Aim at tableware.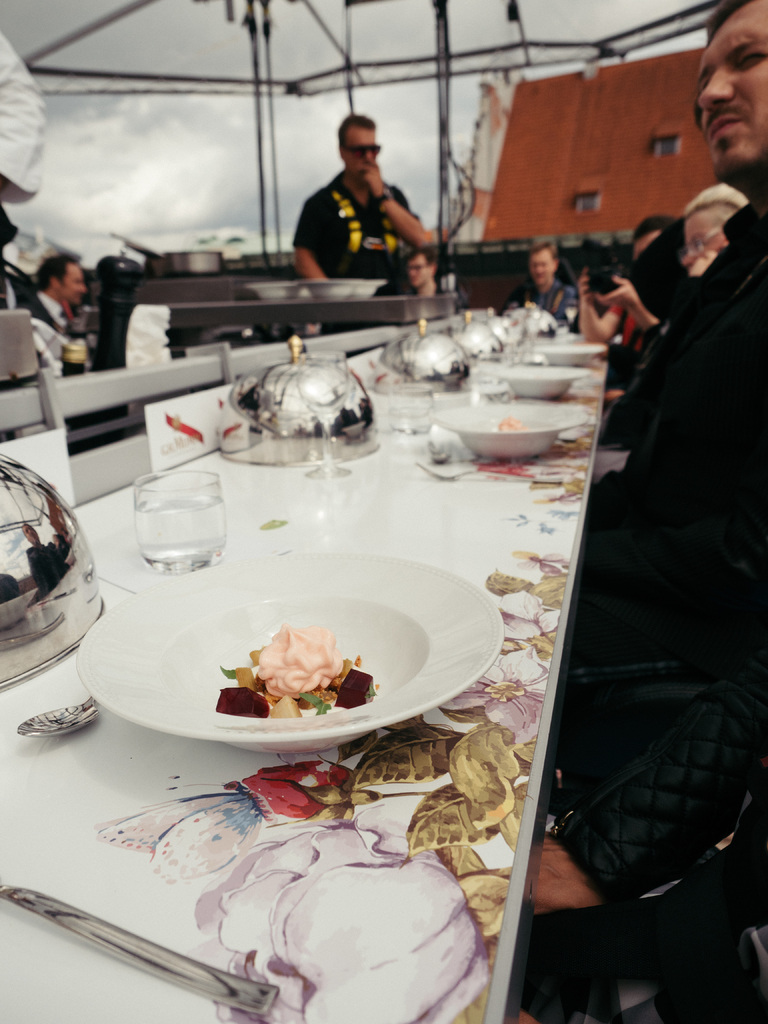
Aimed at (385, 369, 435, 440).
